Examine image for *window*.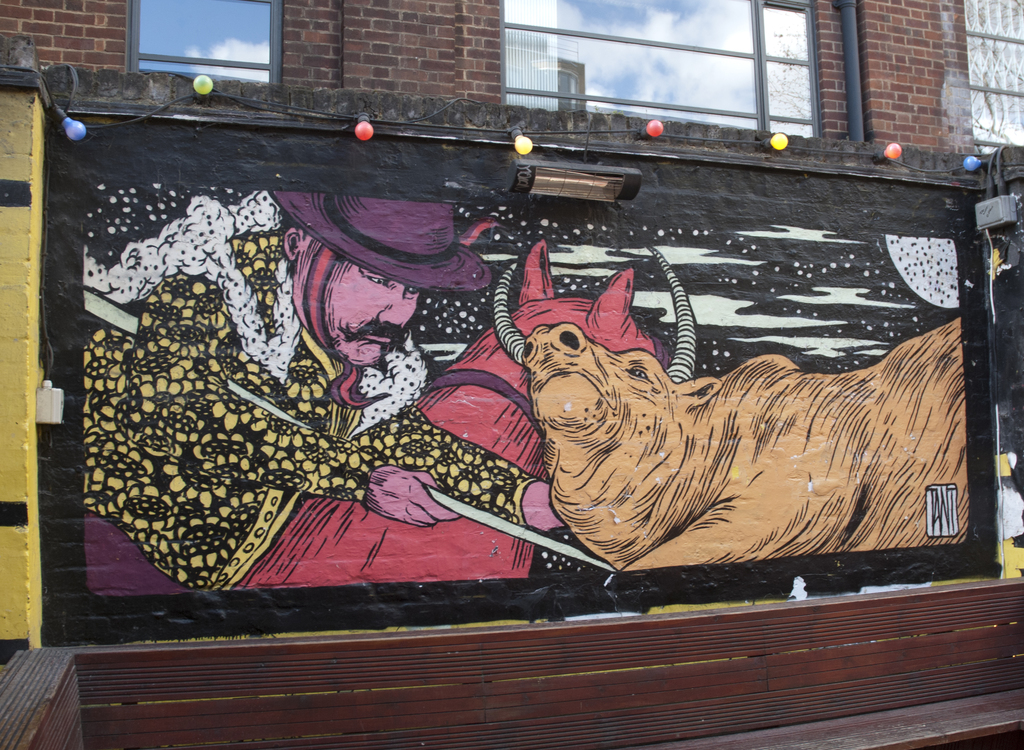
Examination result: x1=127, y1=0, x2=278, y2=85.
